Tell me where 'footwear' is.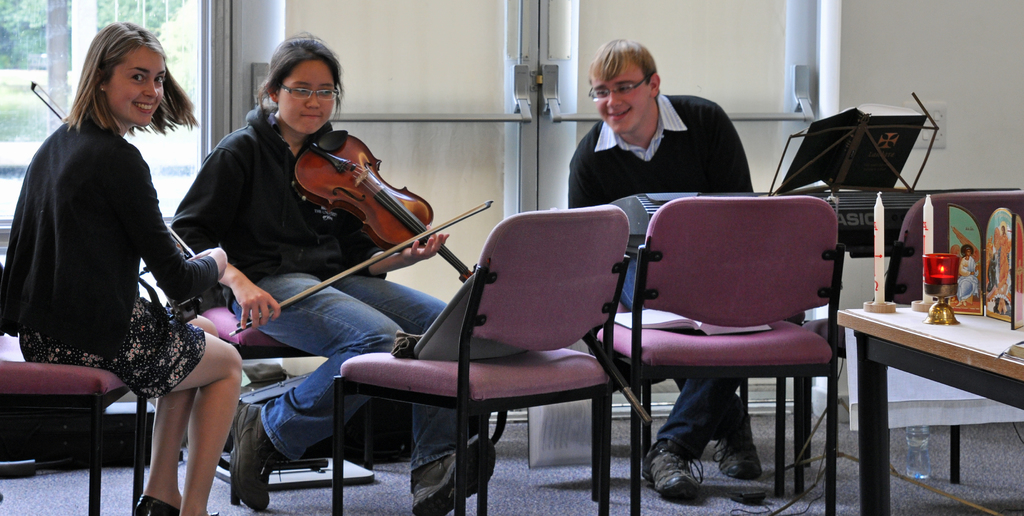
'footwear' is at bbox(409, 443, 497, 515).
